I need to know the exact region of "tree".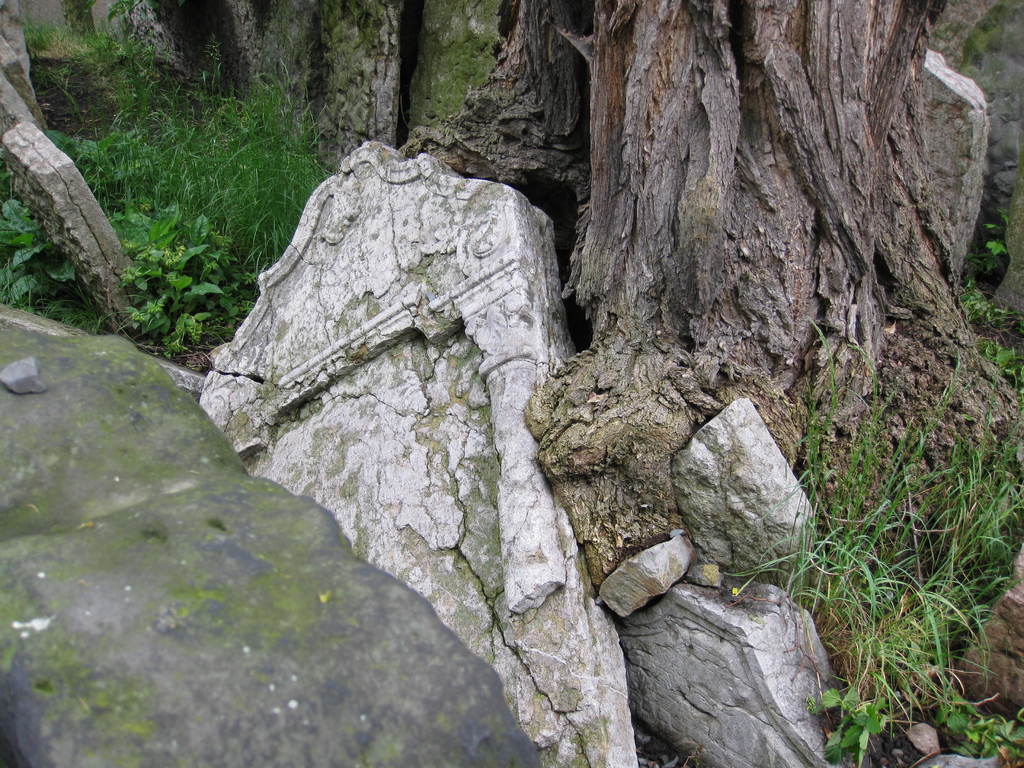
Region: locate(148, 0, 283, 138).
